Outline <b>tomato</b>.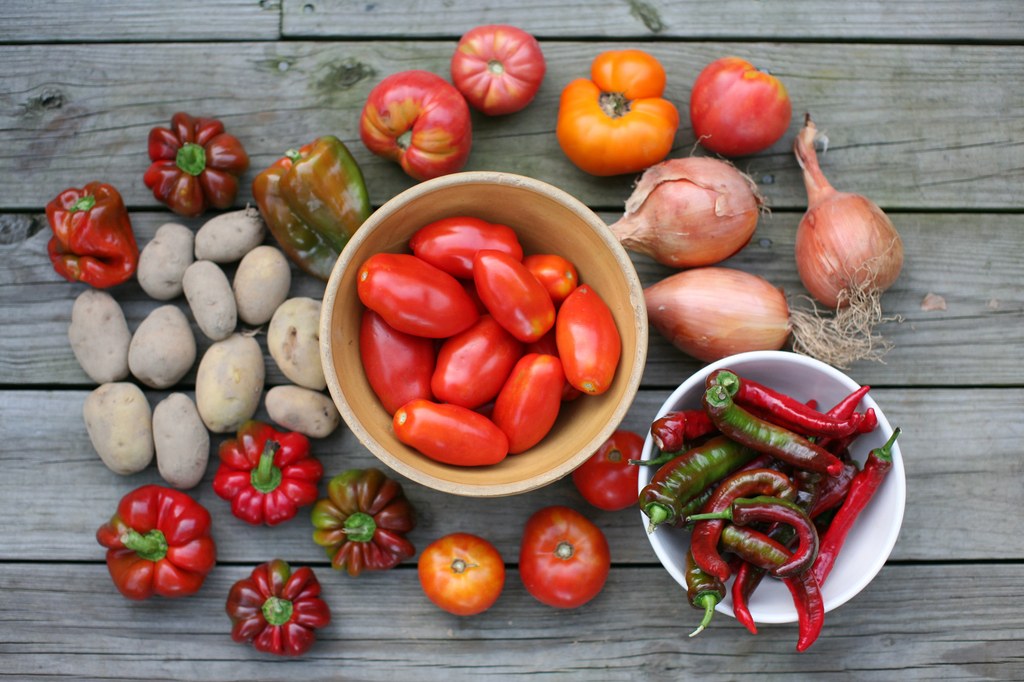
Outline: region(497, 356, 563, 447).
